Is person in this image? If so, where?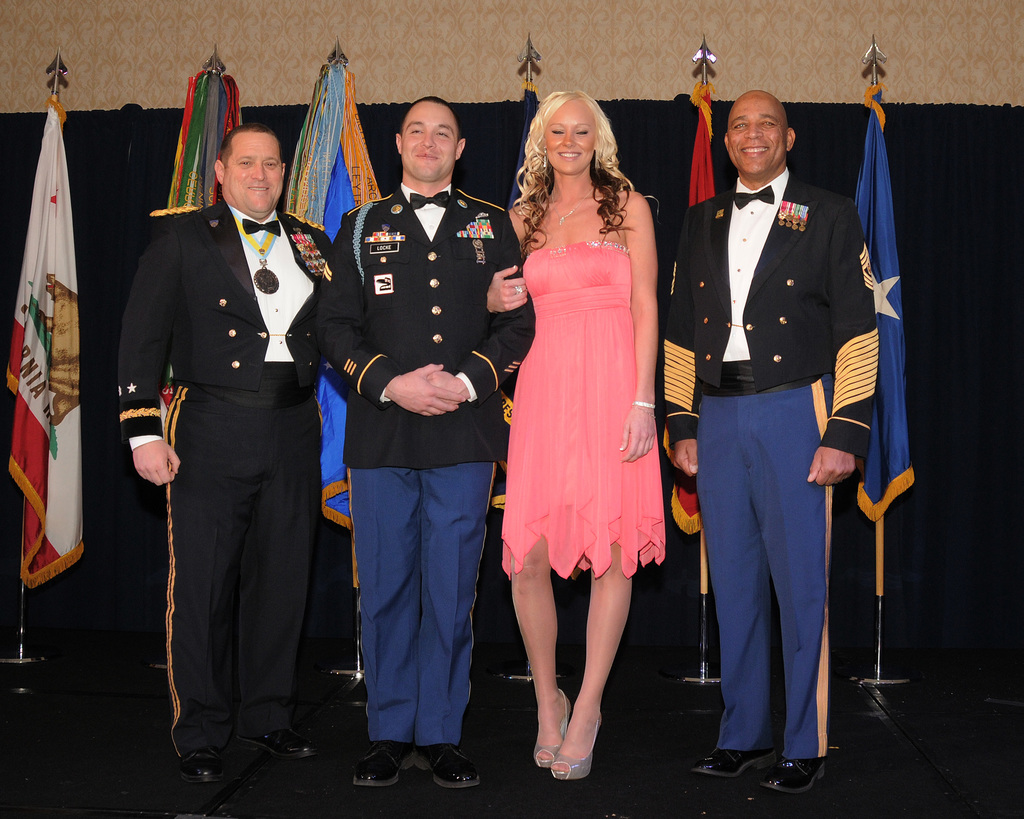
Yes, at (left=100, top=120, right=352, bottom=801).
